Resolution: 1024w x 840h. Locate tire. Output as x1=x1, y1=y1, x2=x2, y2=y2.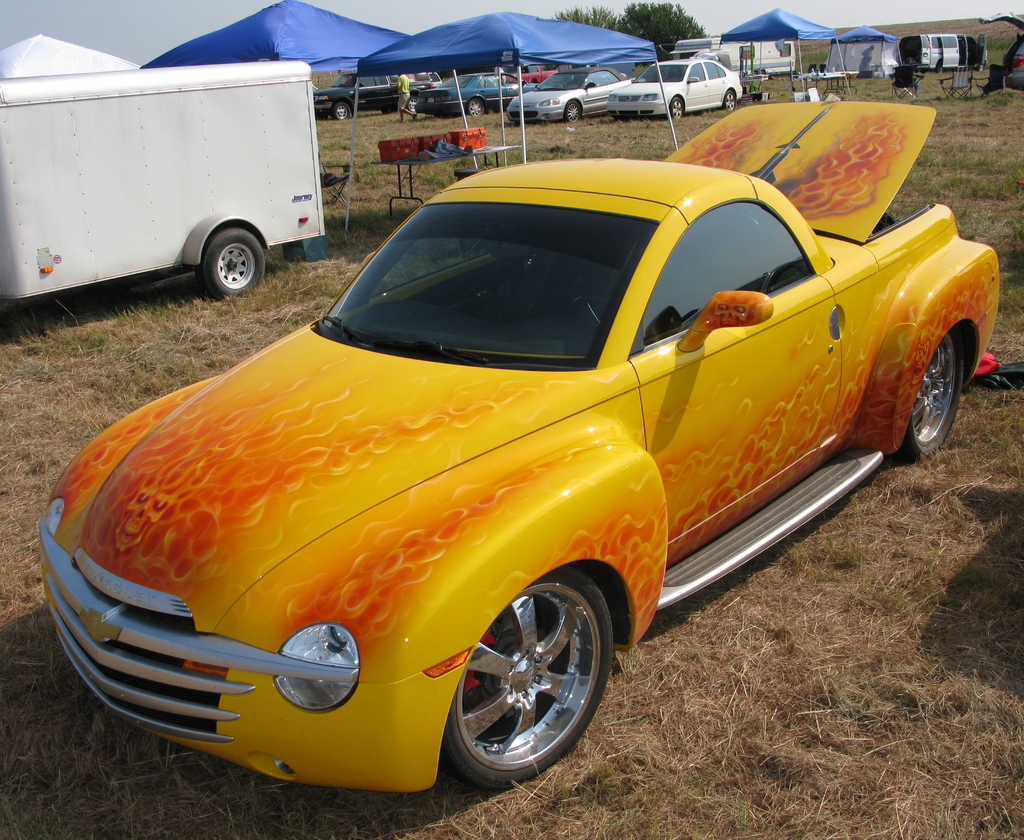
x1=438, y1=563, x2=618, y2=784.
